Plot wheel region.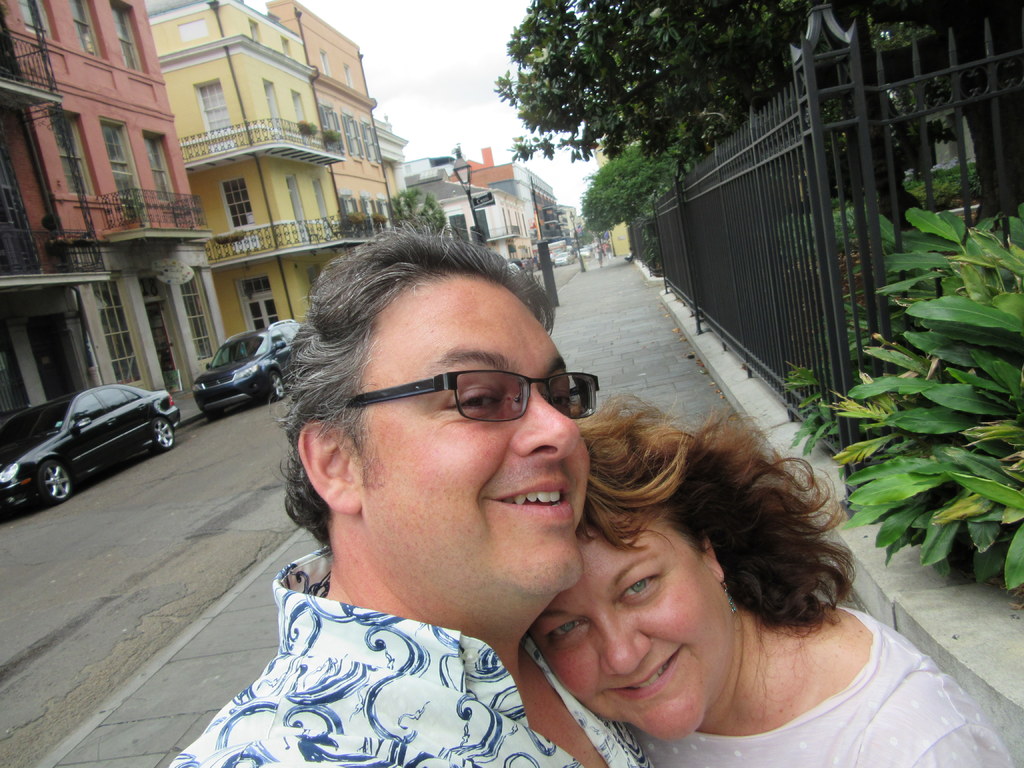
Plotted at {"x1": 155, "y1": 416, "x2": 176, "y2": 451}.
